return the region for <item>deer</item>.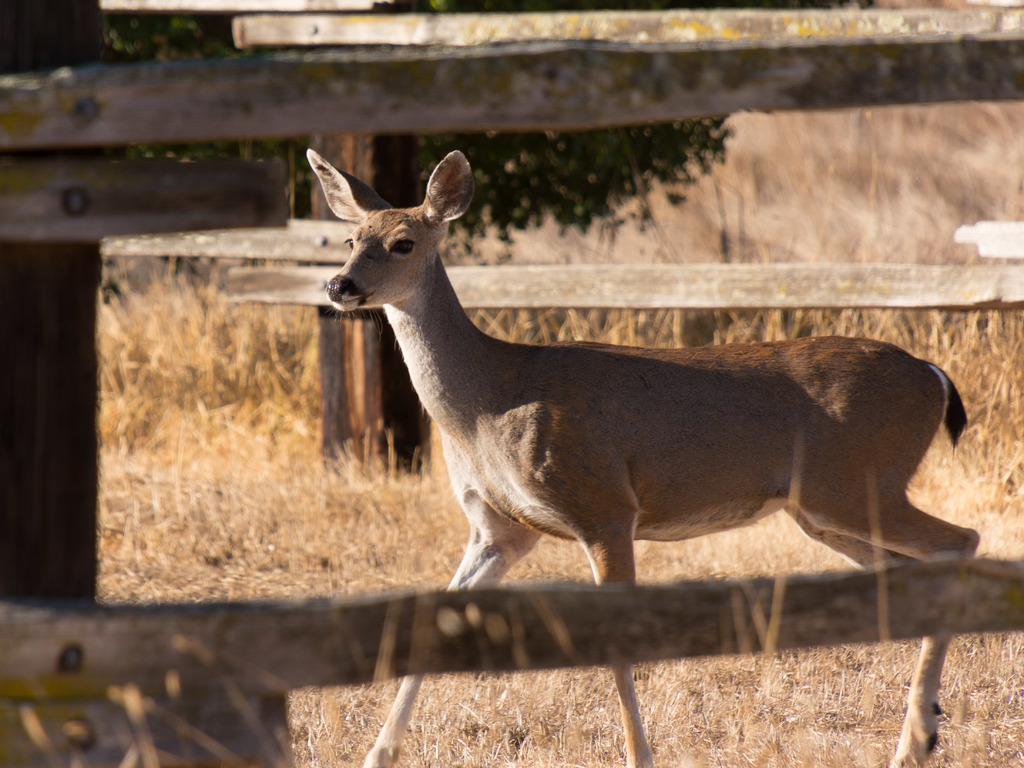
{"left": 305, "top": 147, "right": 984, "bottom": 767}.
